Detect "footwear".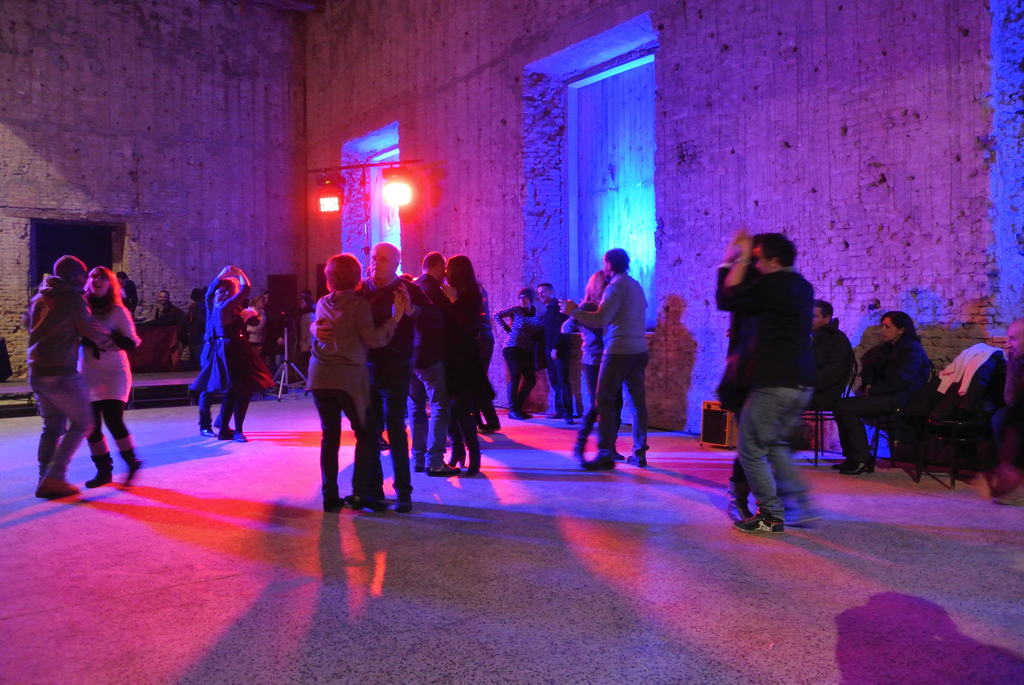
Detected at [467,453,481,475].
